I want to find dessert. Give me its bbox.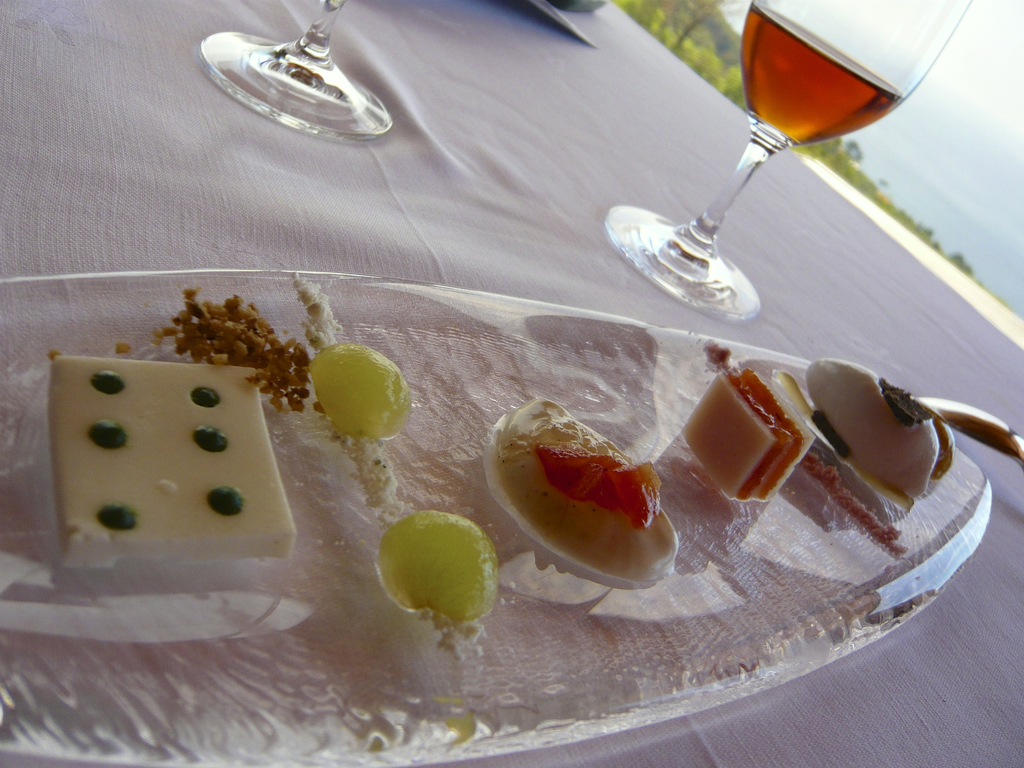
{"x1": 767, "y1": 359, "x2": 955, "y2": 511}.
